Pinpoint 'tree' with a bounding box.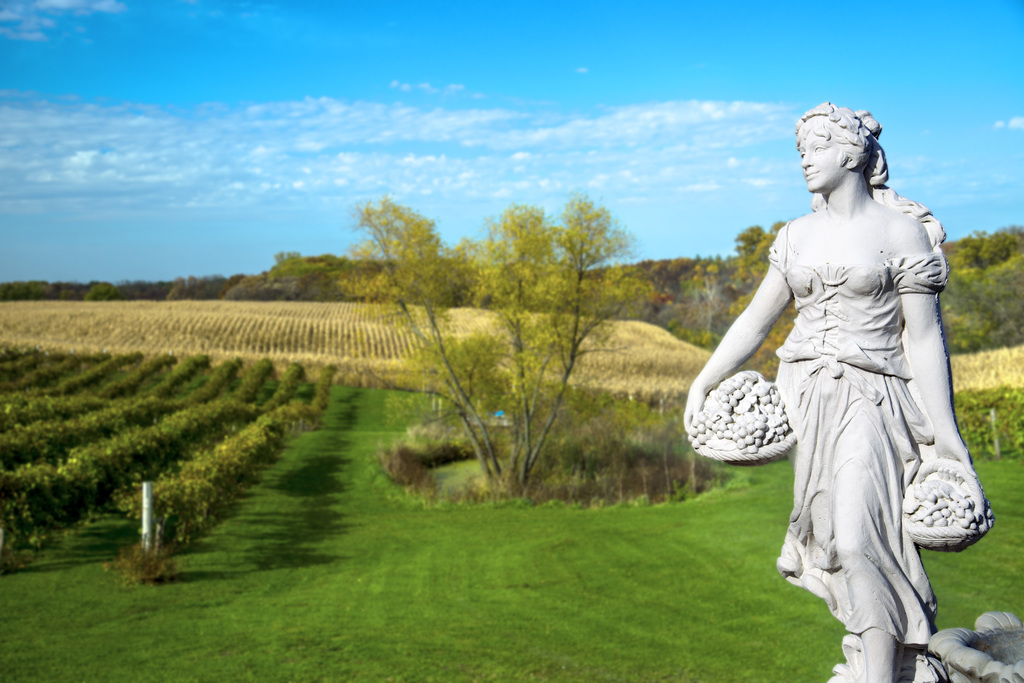
687:216:783:375.
